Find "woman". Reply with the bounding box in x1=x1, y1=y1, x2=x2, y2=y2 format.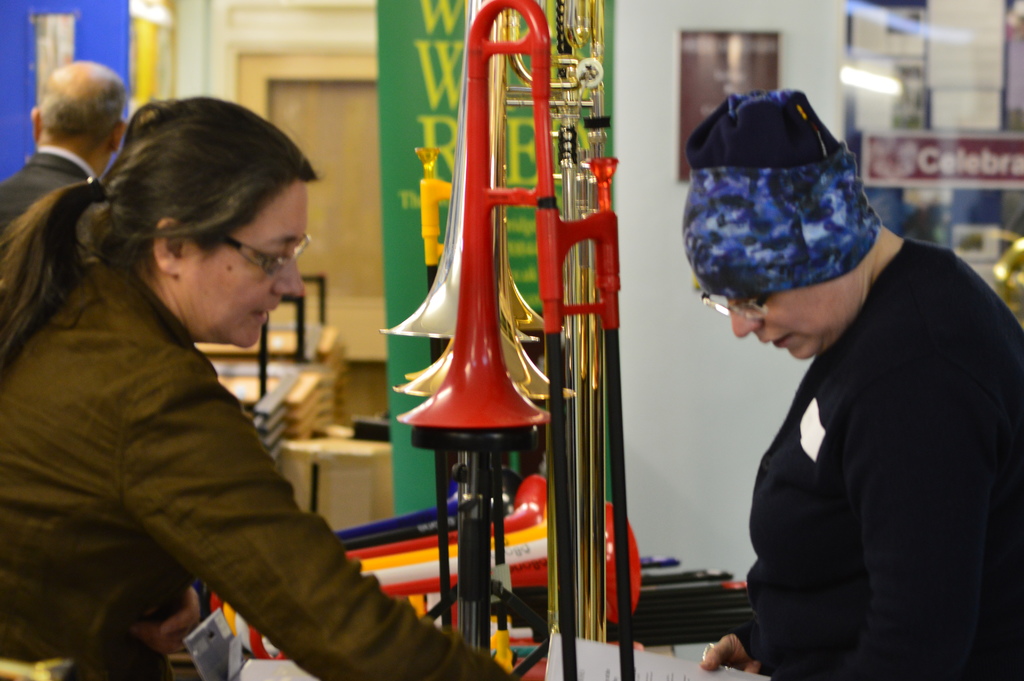
x1=681, y1=90, x2=1023, y2=680.
